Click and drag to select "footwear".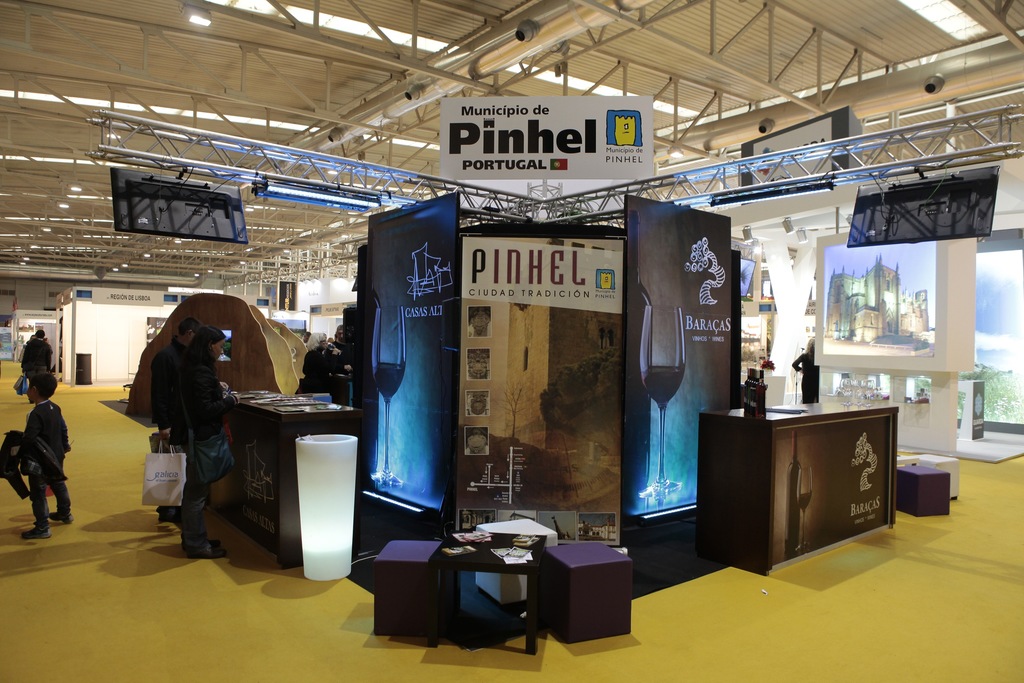
Selection: 160:518:186:536.
